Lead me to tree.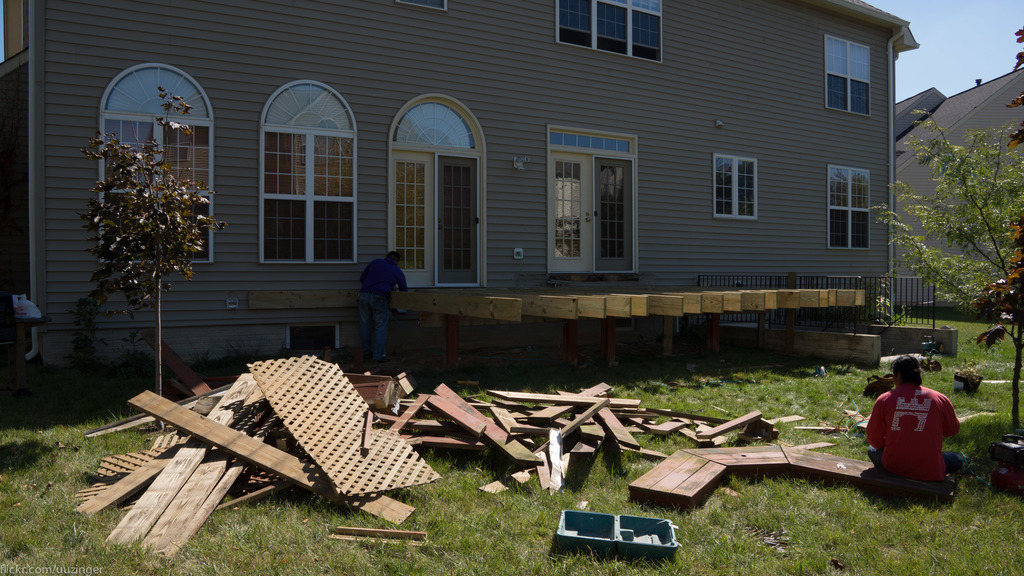
Lead to 889,97,1016,323.
